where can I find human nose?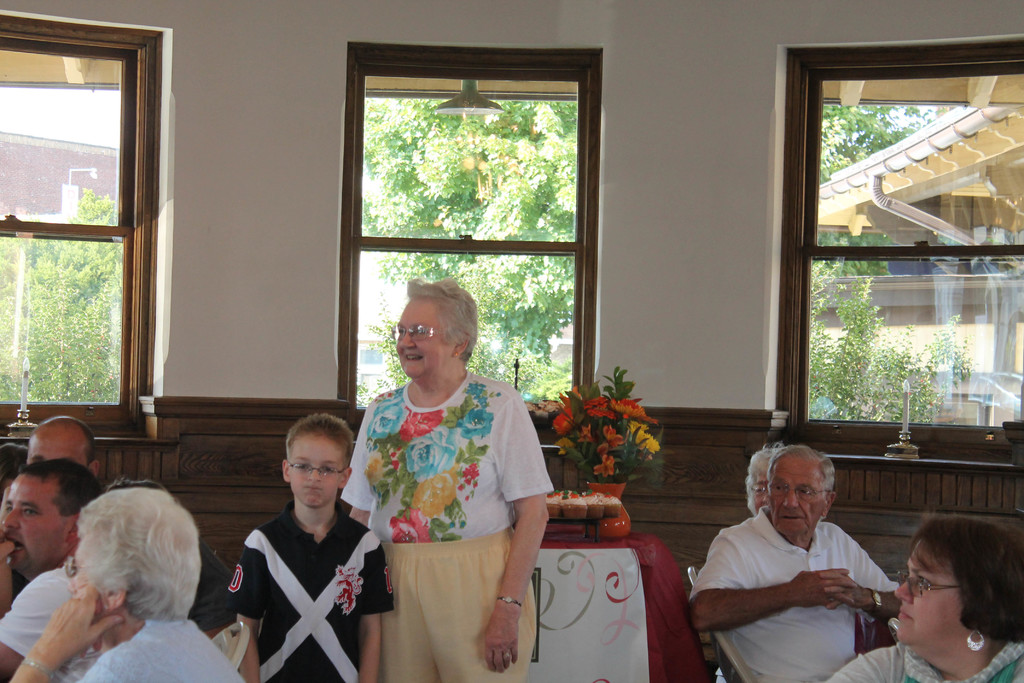
You can find it at 308,466,321,481.
